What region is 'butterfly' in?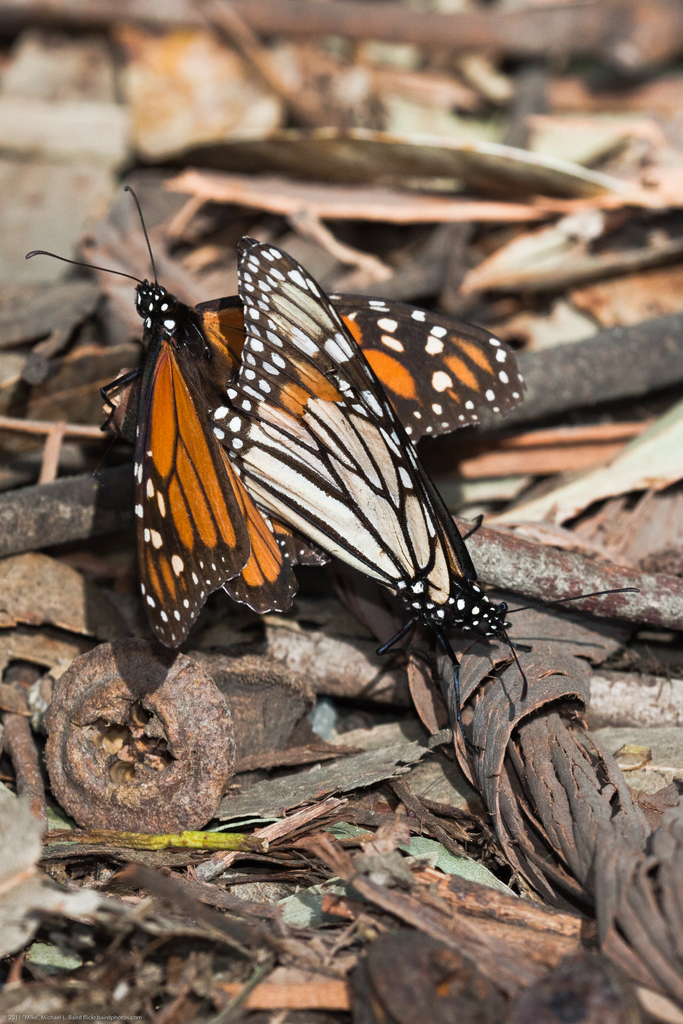
<region>37, 175, 517, 689</region>.
